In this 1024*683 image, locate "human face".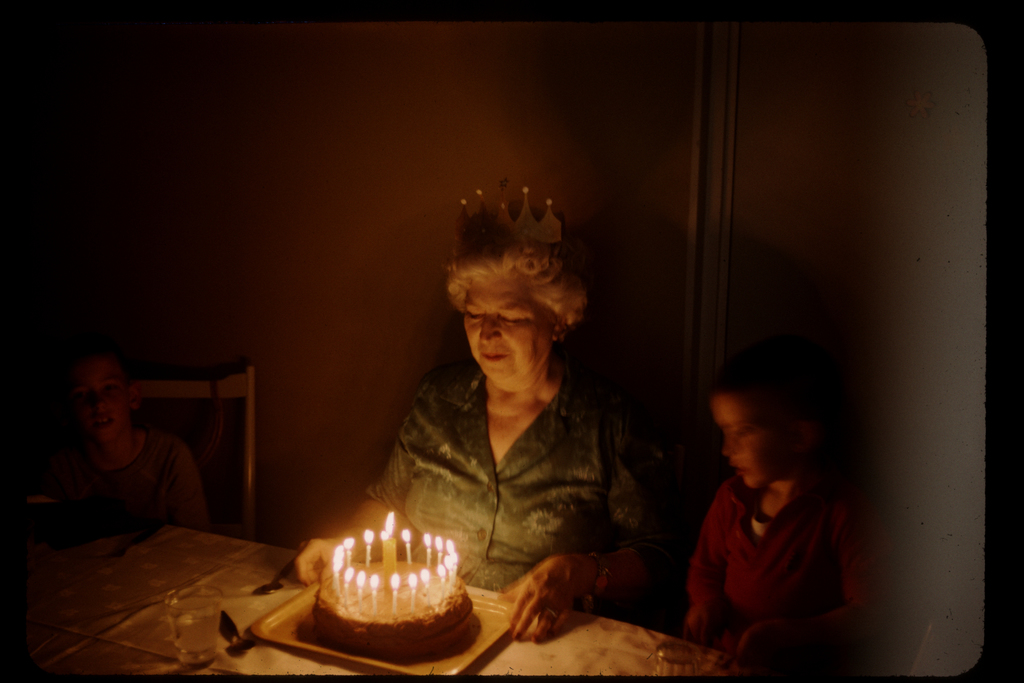
Bounding box: {"x1": 69, "y1": 362, "x2": 127, "y2": 445}.
